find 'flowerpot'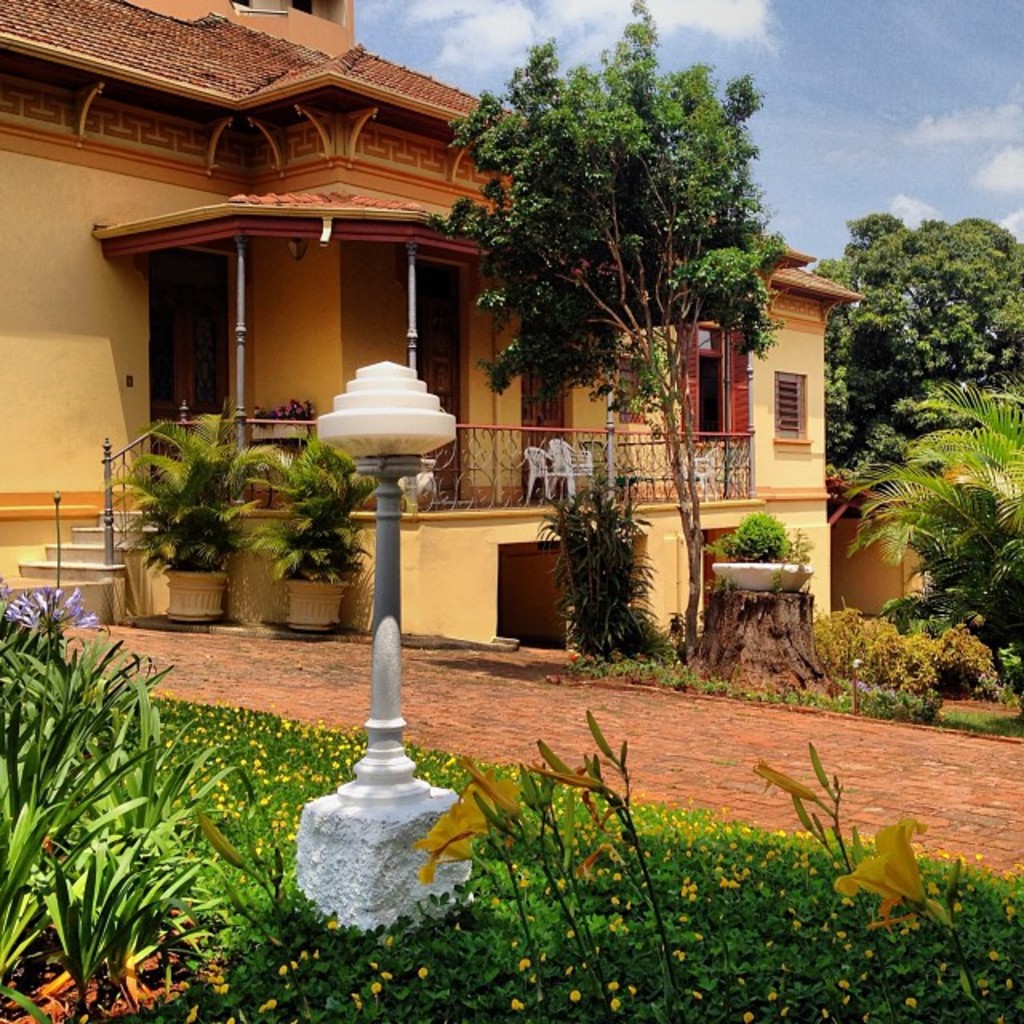
BBox(160, 573, 235, 624)
